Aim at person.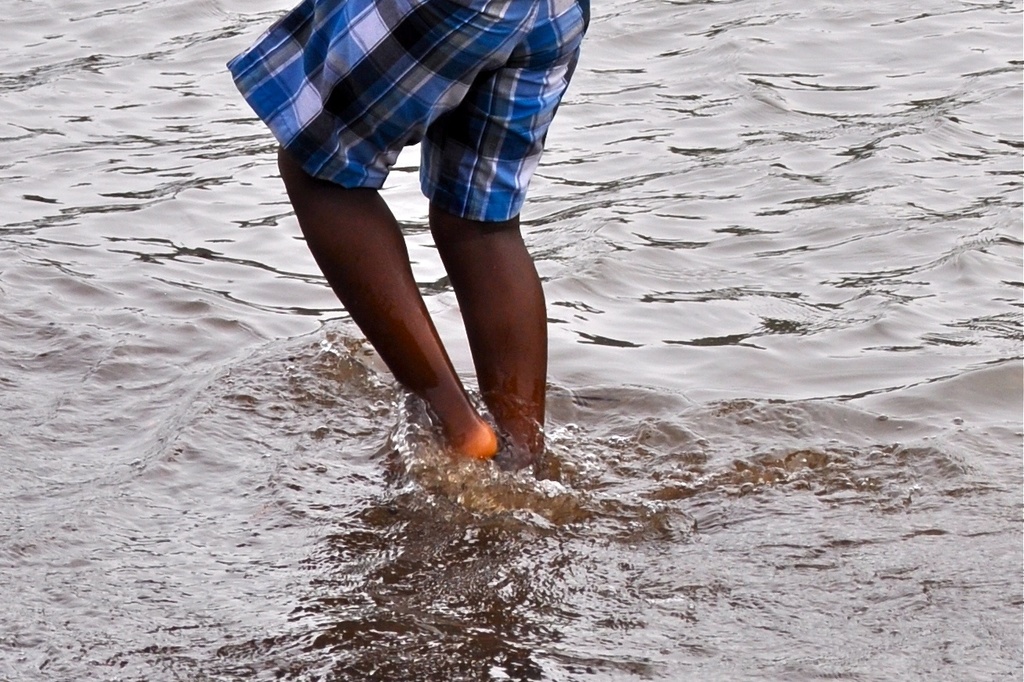
Aimed at bbox=(222, 0, 594, 474).
